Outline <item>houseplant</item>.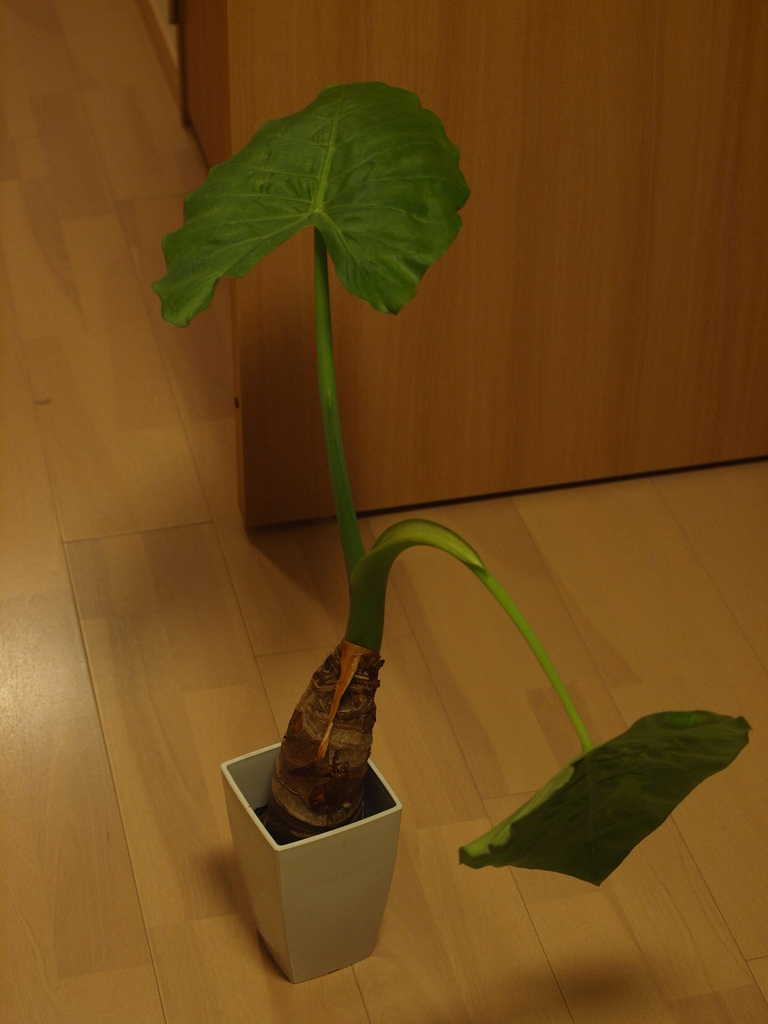
Outline: [147, 81, 744, 991].
